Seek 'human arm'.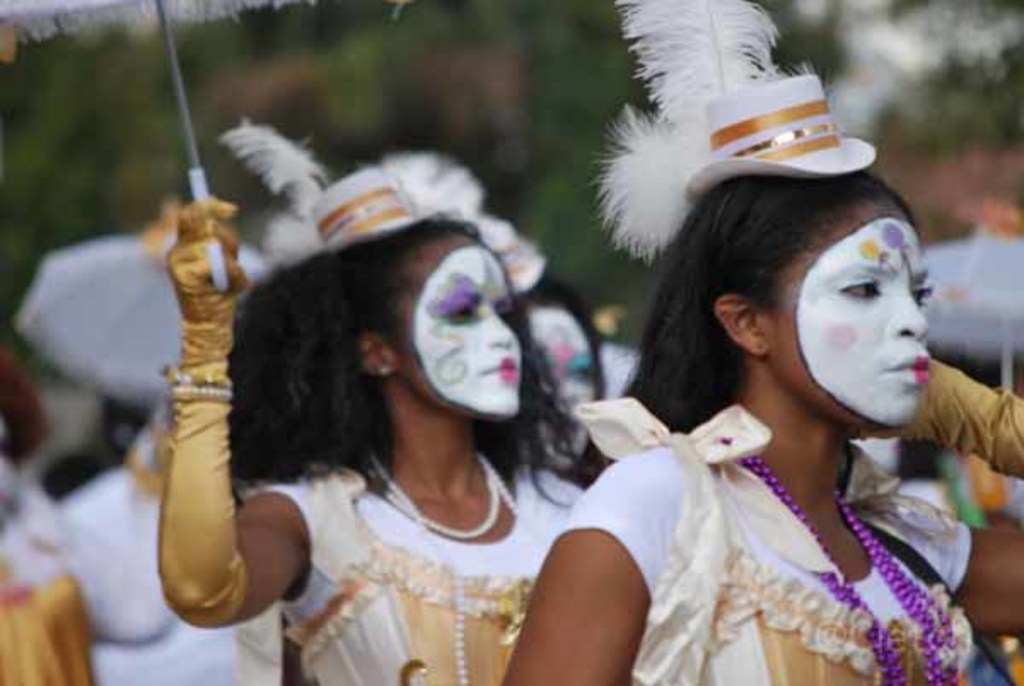
503 461 684 684.
